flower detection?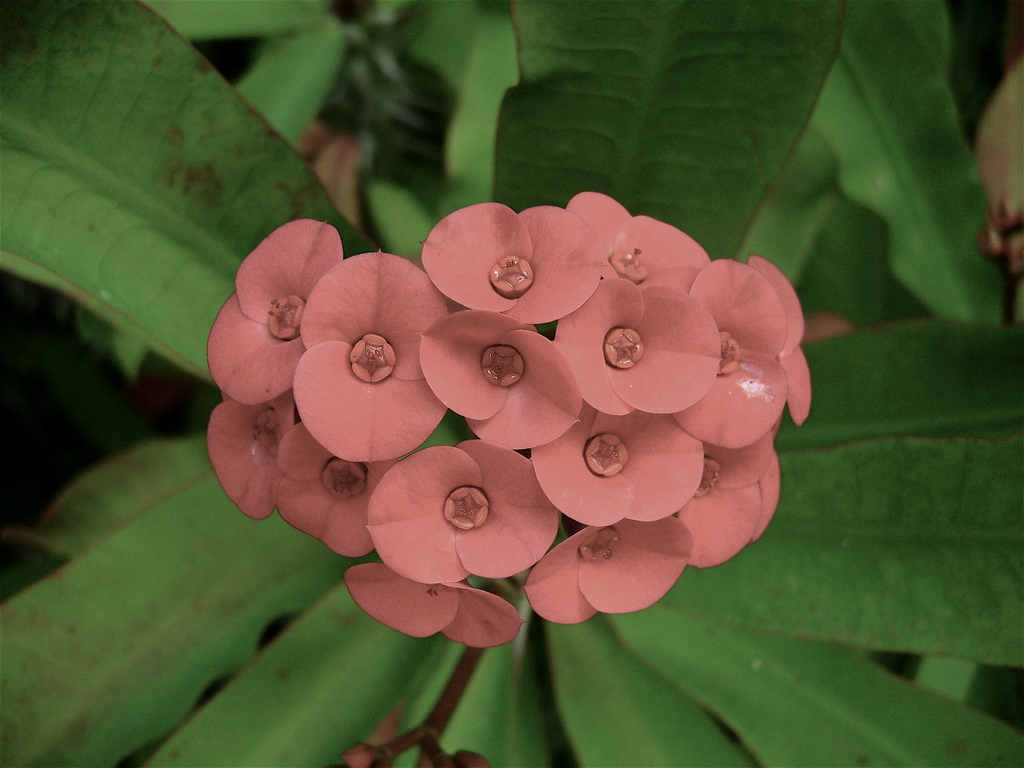
left=565, top=187, right=718, bottom=302
